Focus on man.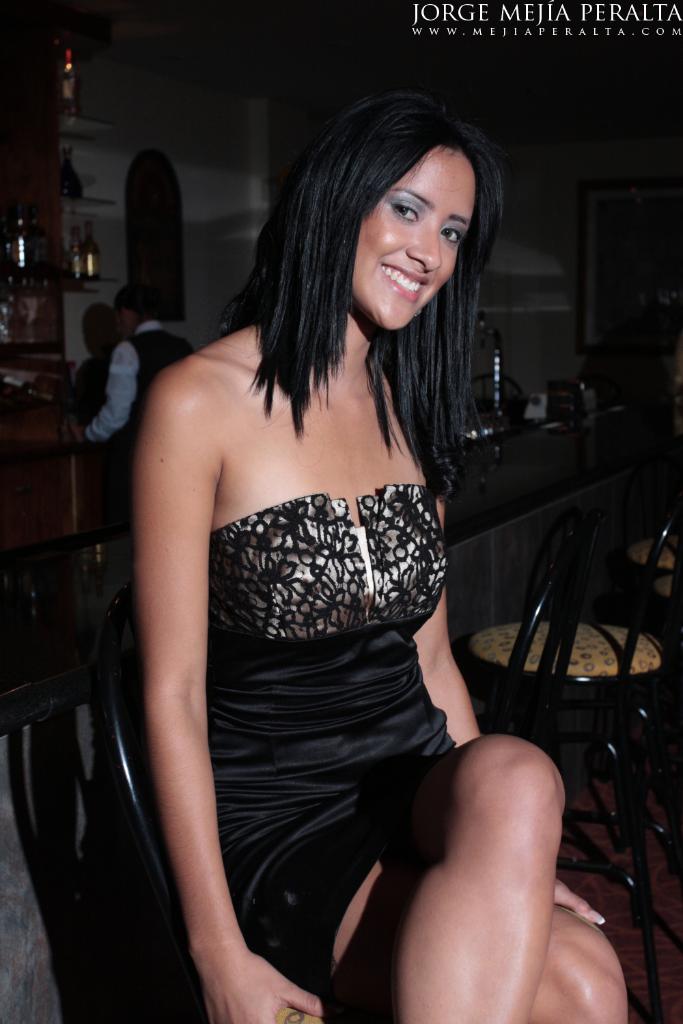
Focused at <bbox>70, 283, 216, 610</bbox>.
